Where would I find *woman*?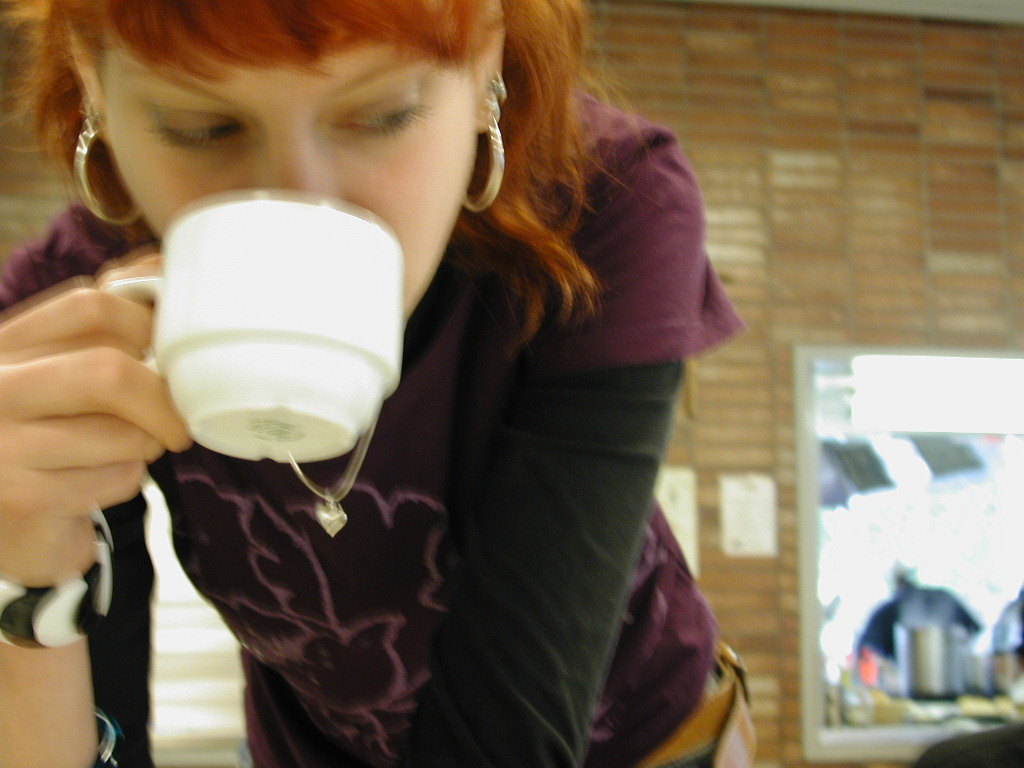
At select_region(0, 0, 747, 767).
